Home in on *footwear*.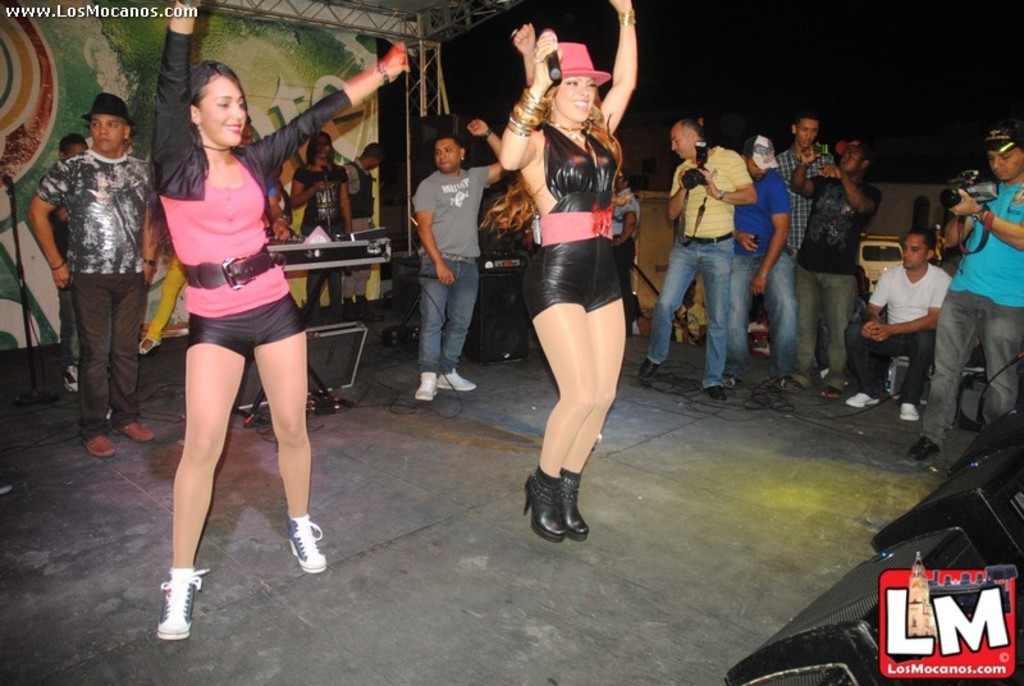
Homed in at {"left": 155, "top": 568, "right": 210, "bottom": 640}.
